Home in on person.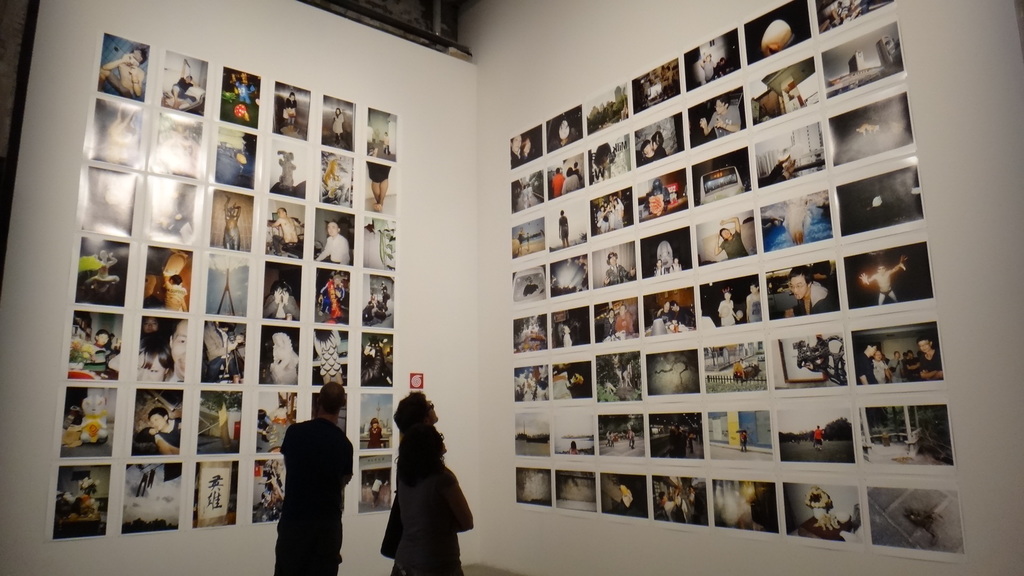
Homed in at 168,71,196,115.
